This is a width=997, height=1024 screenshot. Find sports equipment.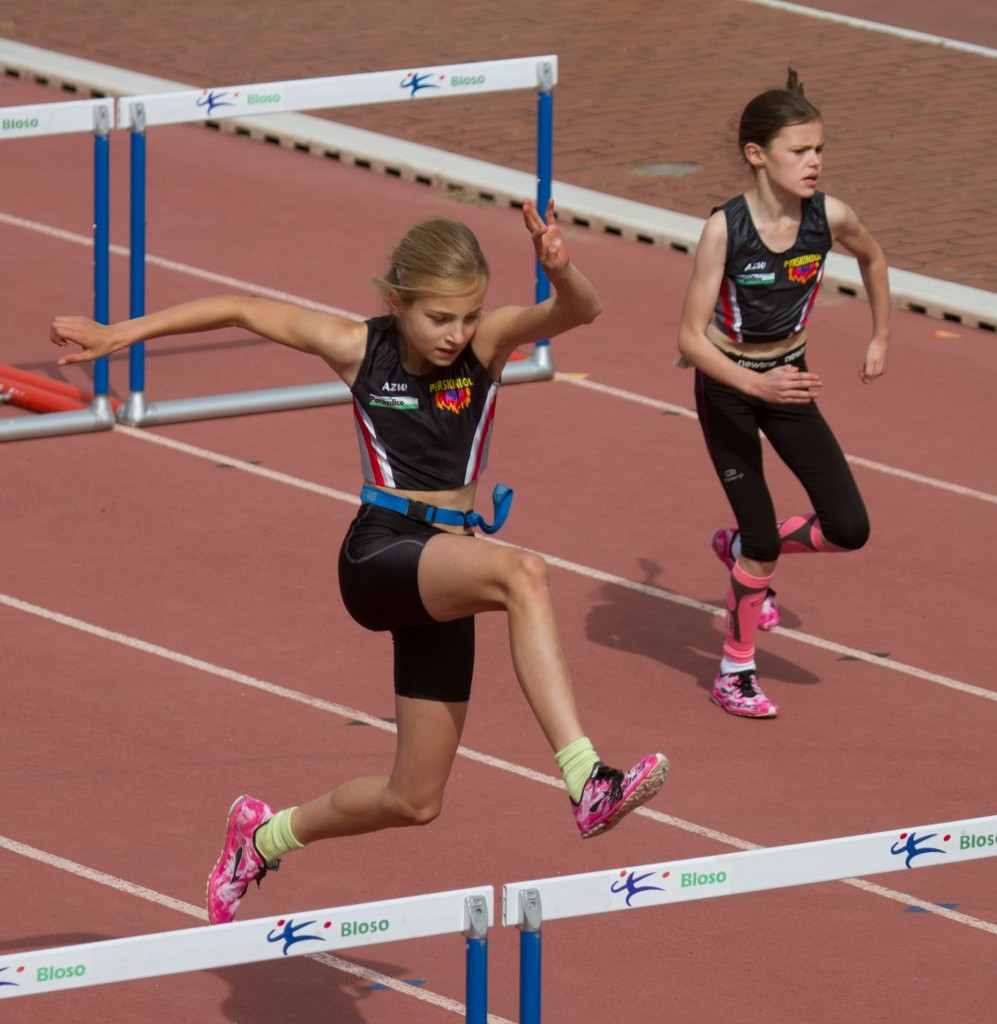
Bounding box: <region>210, 796, 273, 927</region>.
